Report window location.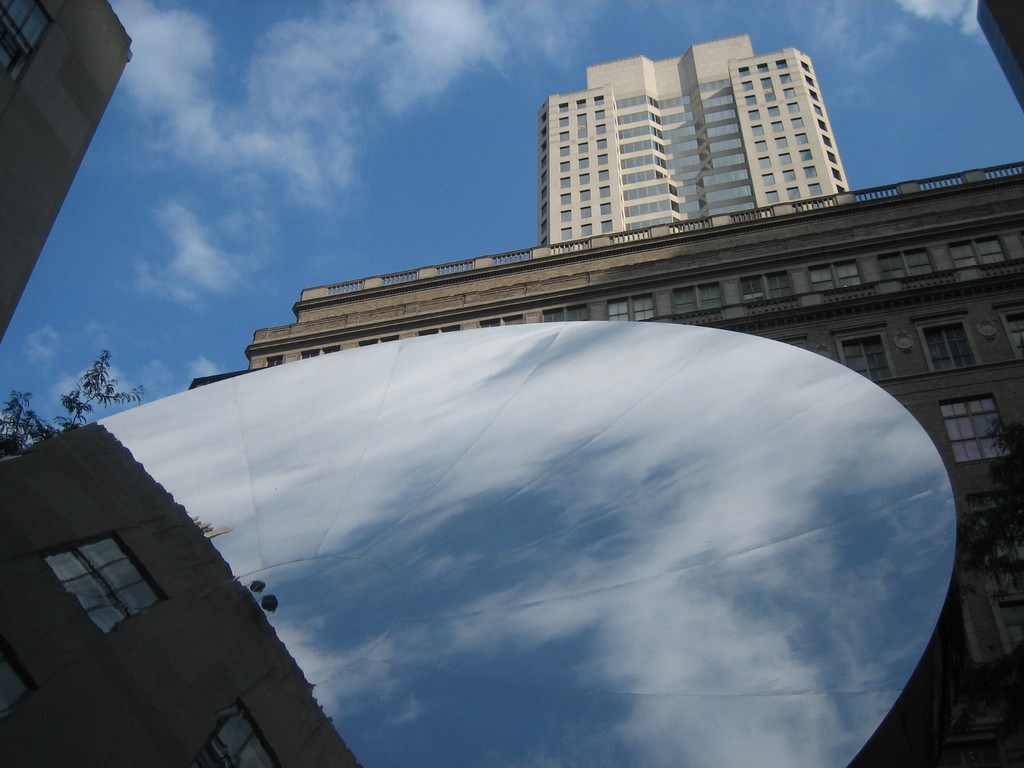
Report: (left=56, top=542, right=142, bottom=636).
